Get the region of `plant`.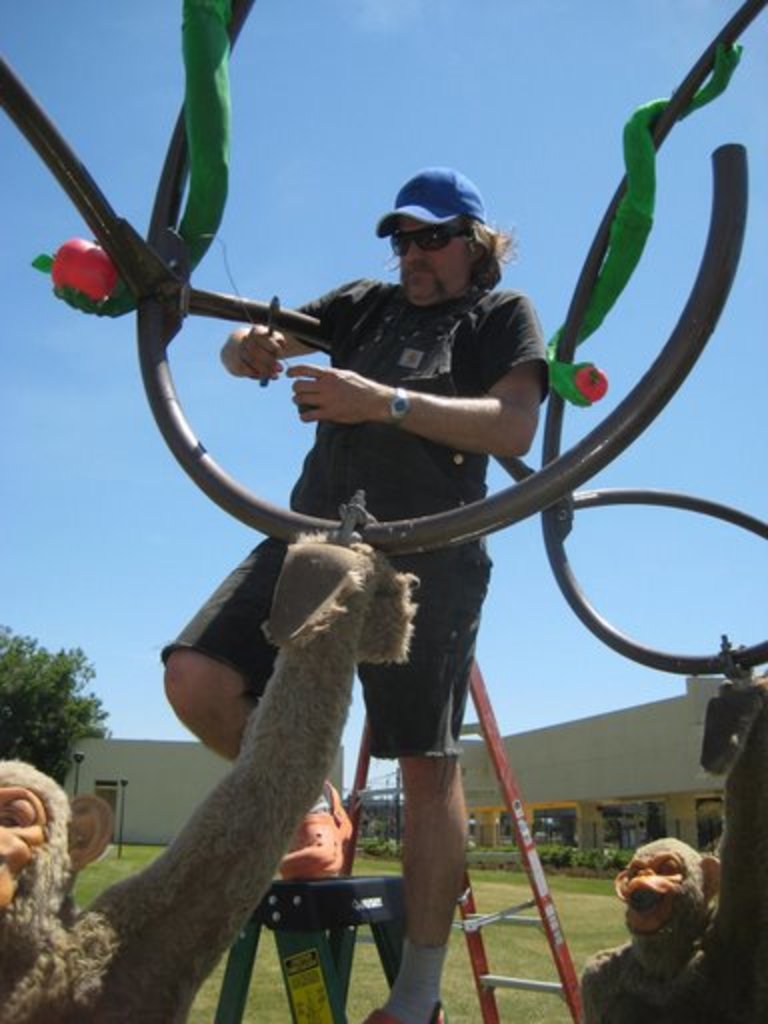
(464,820,522,868).
